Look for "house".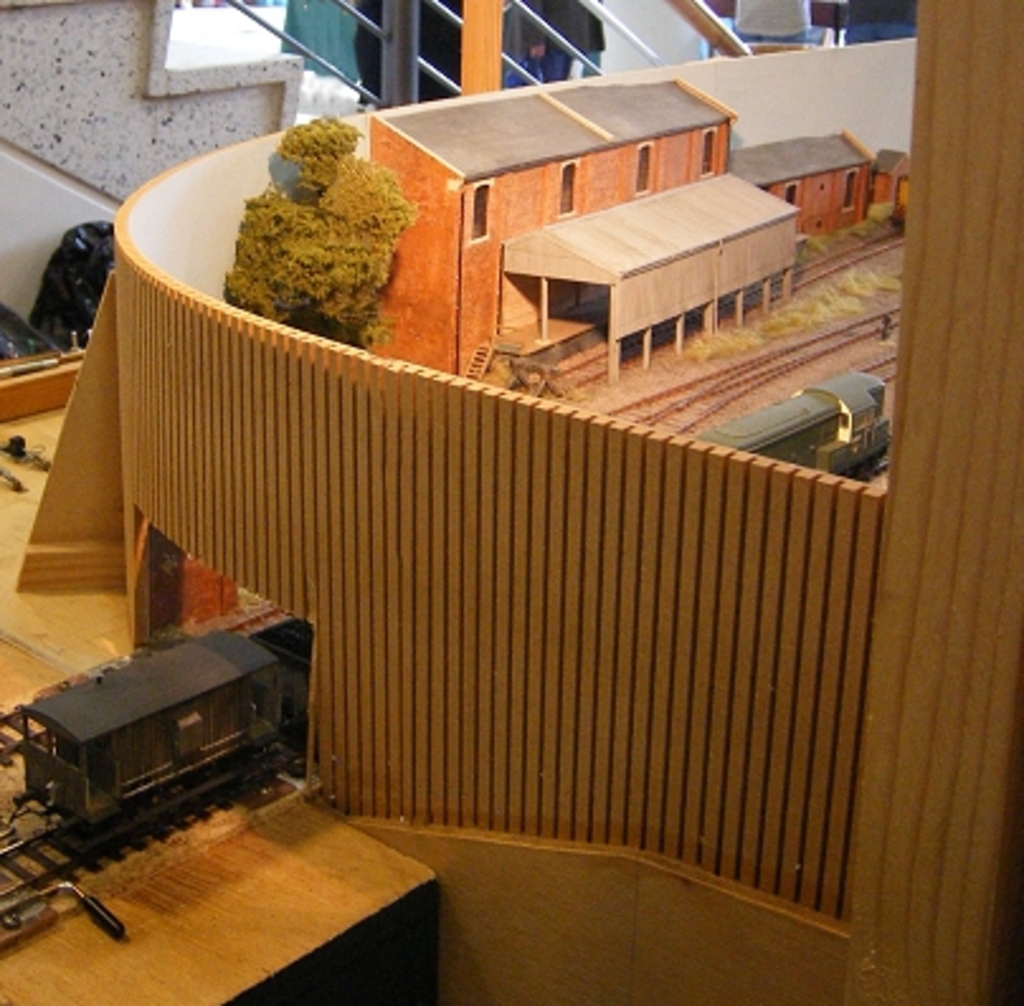
Found: {"x1": 0, "y1": 0, "x2": 1021, "y2": 1003}.
